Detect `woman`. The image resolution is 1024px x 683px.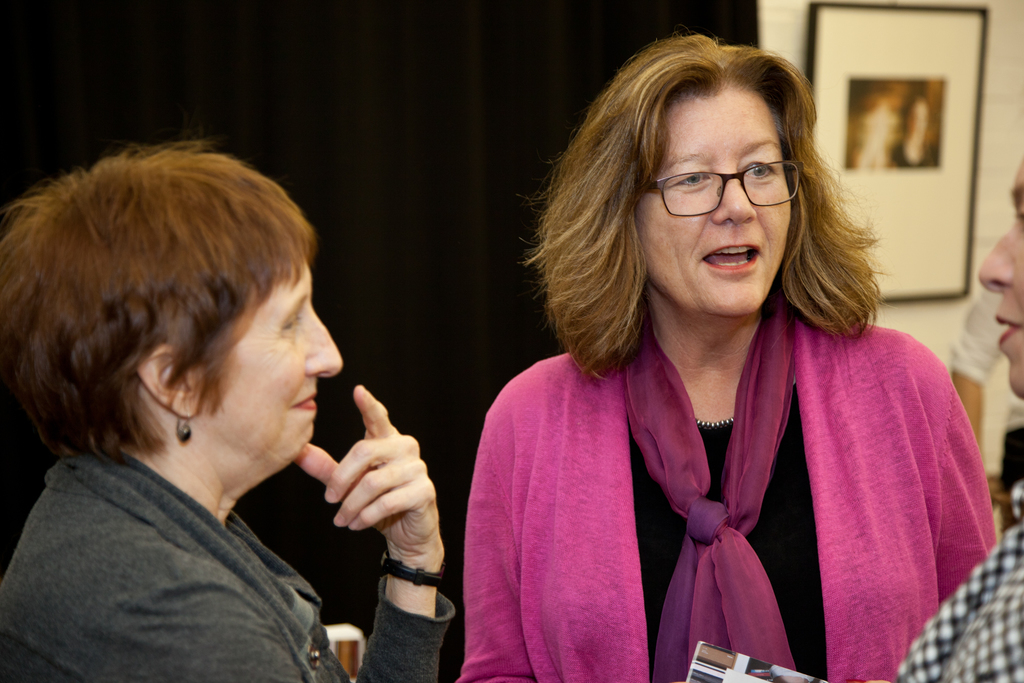
[left=452, top=57, right=986, bottom=661].
